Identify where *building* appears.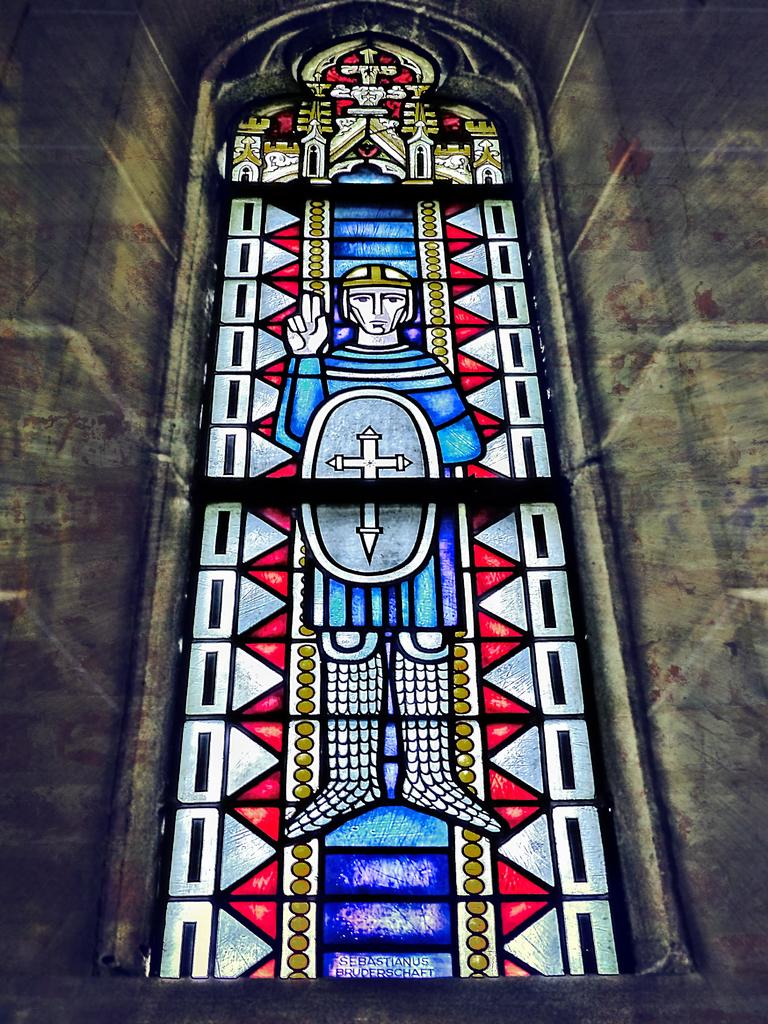
Appears at 0 0 767 1023.
